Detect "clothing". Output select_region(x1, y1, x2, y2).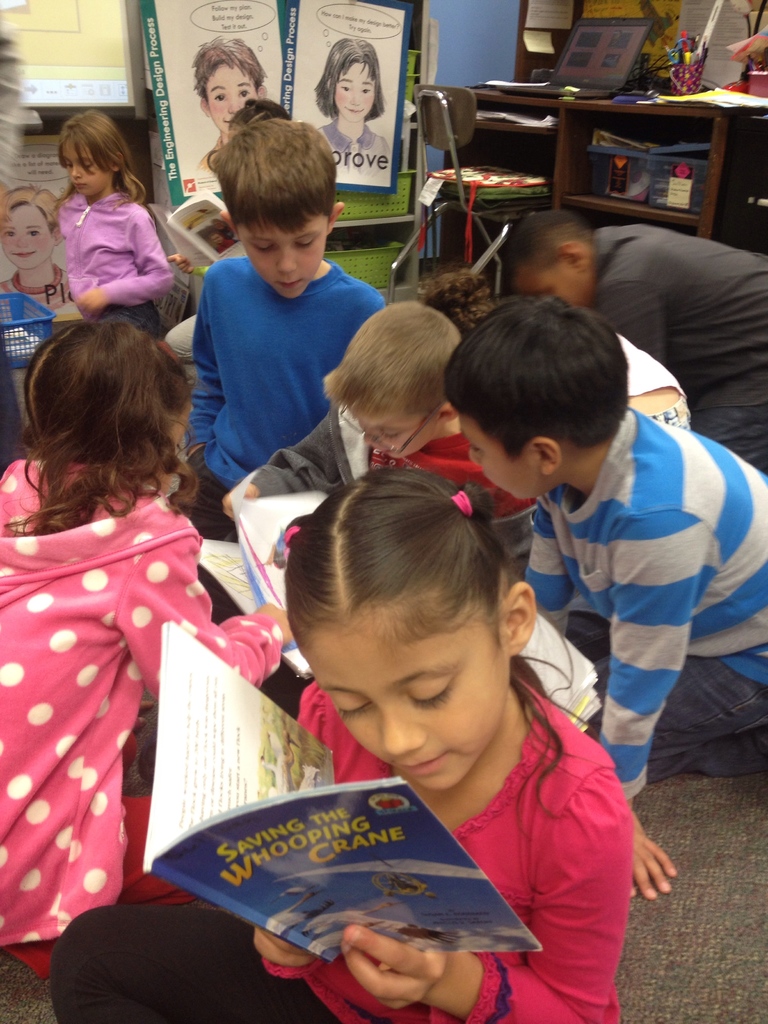
select_region(175, 653, 668, 1003).
